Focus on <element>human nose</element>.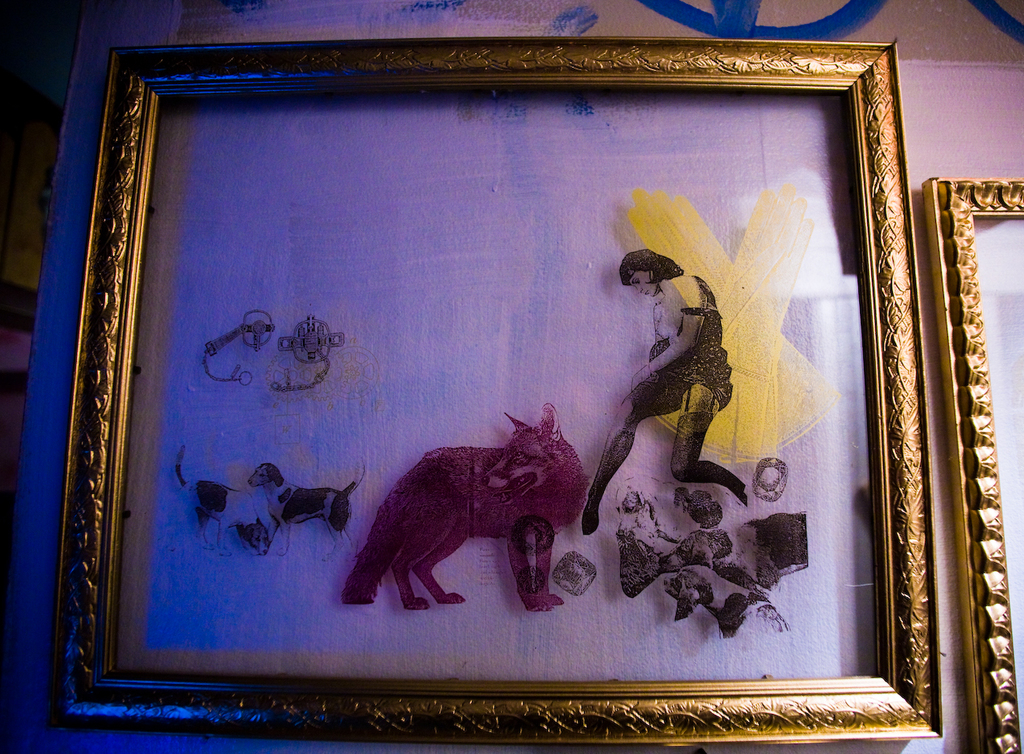
Focused at region(636, 287, 644, 292).
